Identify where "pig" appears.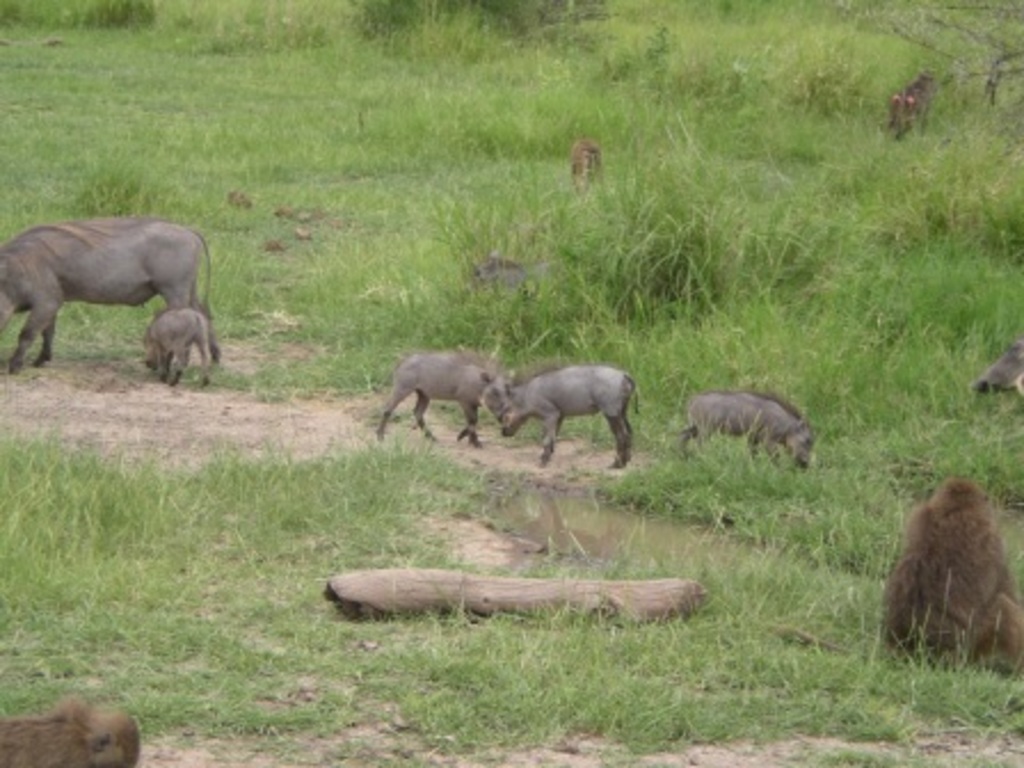
Appears at crop(462, 249, 537, 304).
